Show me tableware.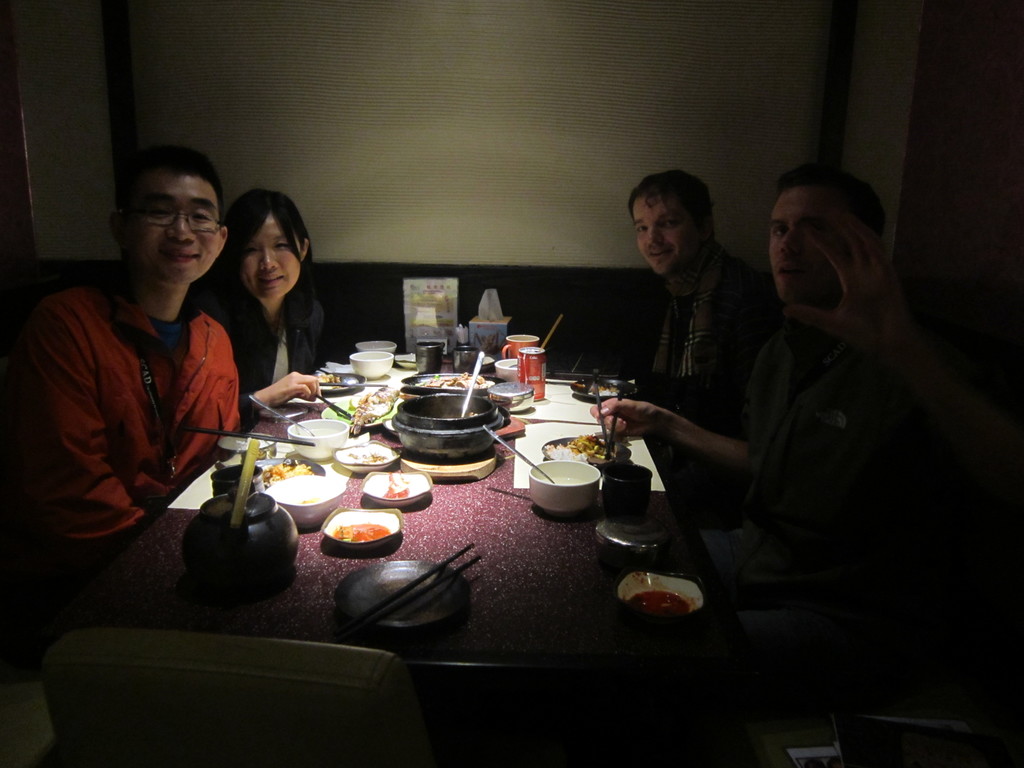
tableware is here: <bbox>218, 431, 276, 468</bbox>.
